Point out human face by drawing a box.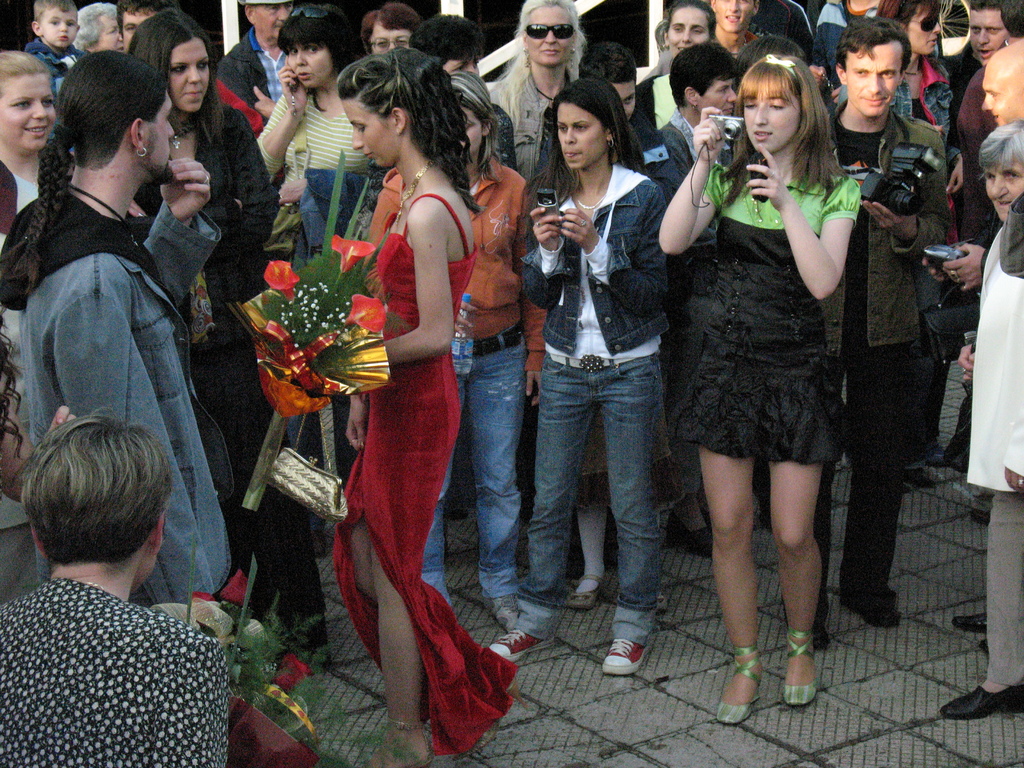
(left=845, top=44, right=904, bottom=115).
